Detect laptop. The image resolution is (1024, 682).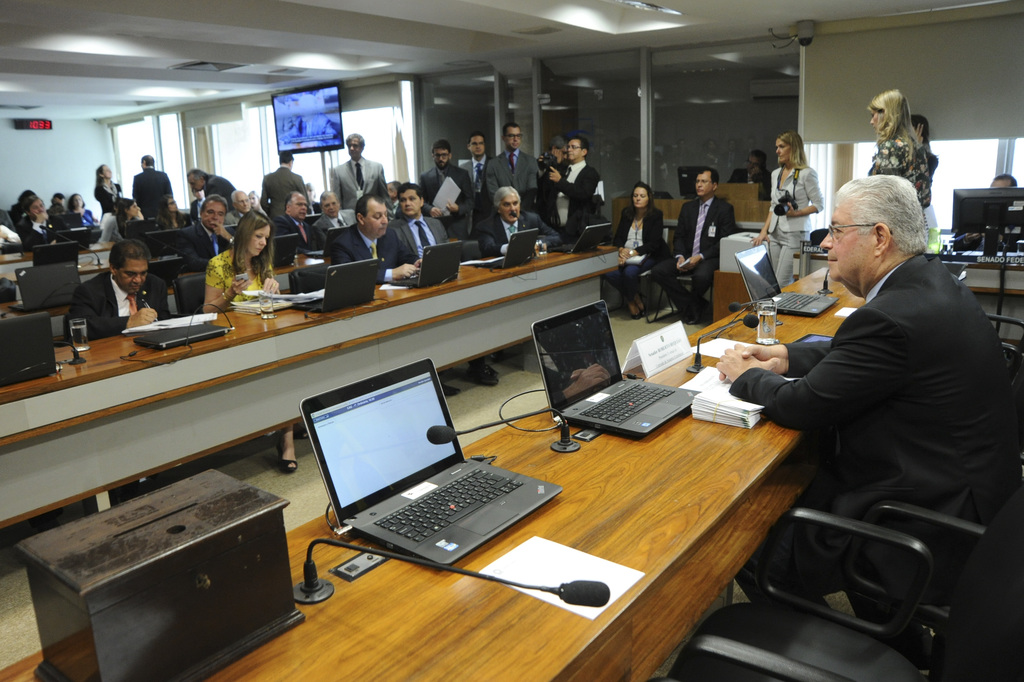
125:218:156:242.
